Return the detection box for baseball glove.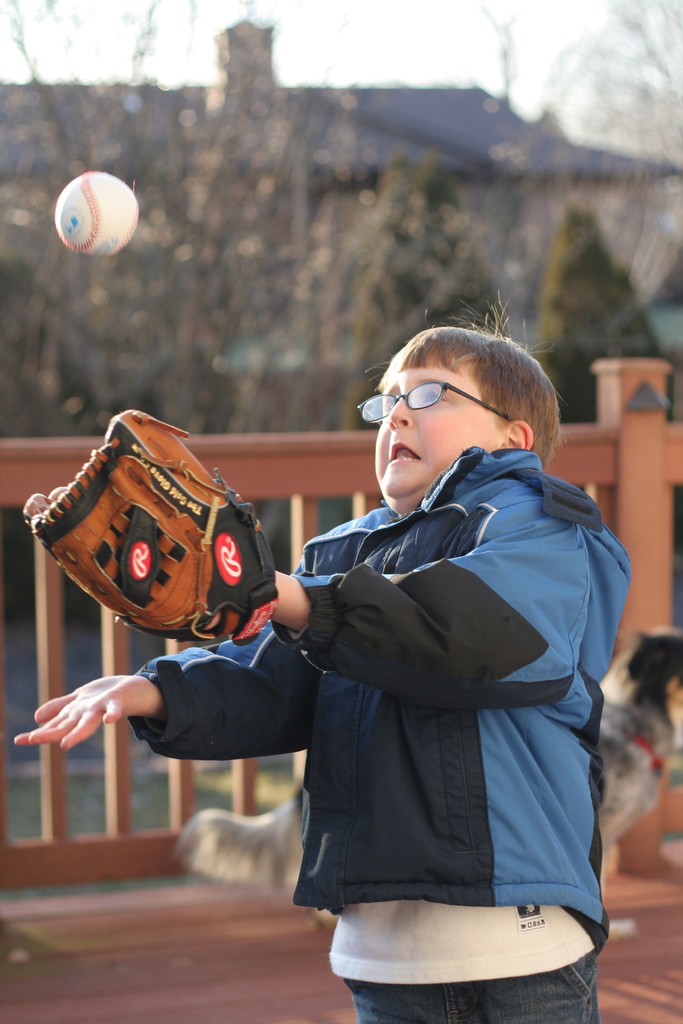
detection(10, 413, 284, 646).
